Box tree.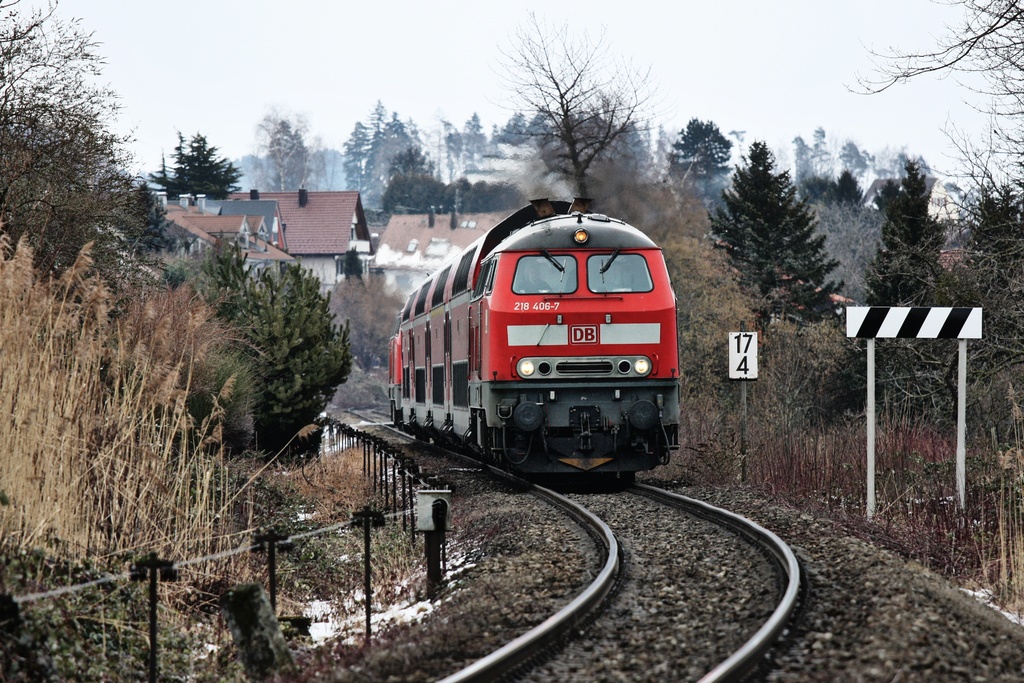
pyautogui.locateOnScreen(253, 108, 332, 203).
